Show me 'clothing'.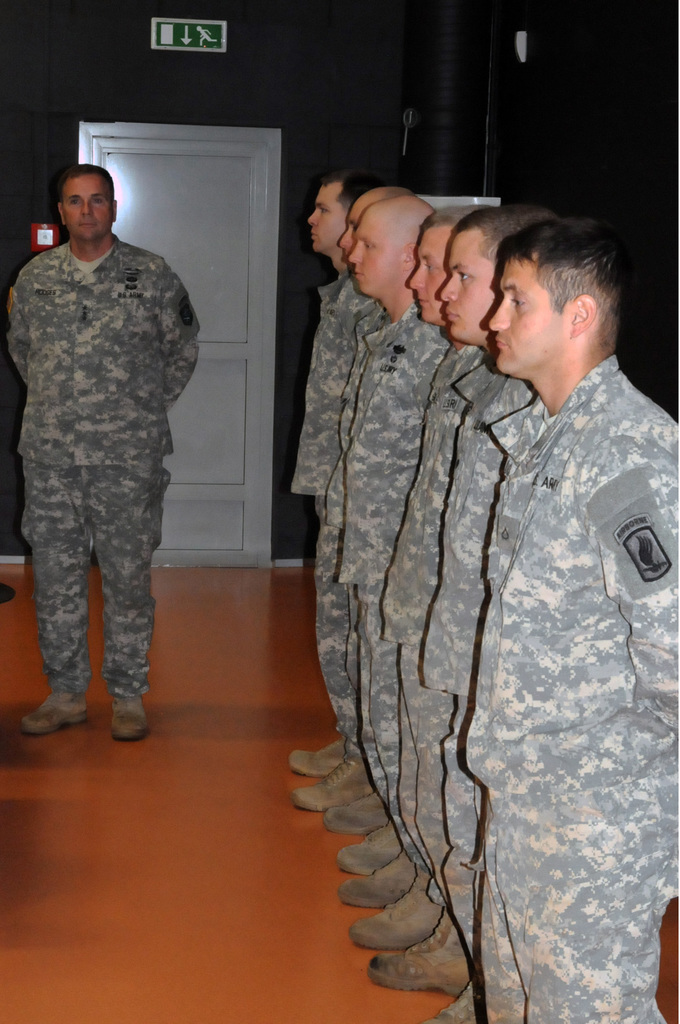
'clothing' is here: bbox=[281, 282, 372, 757].
